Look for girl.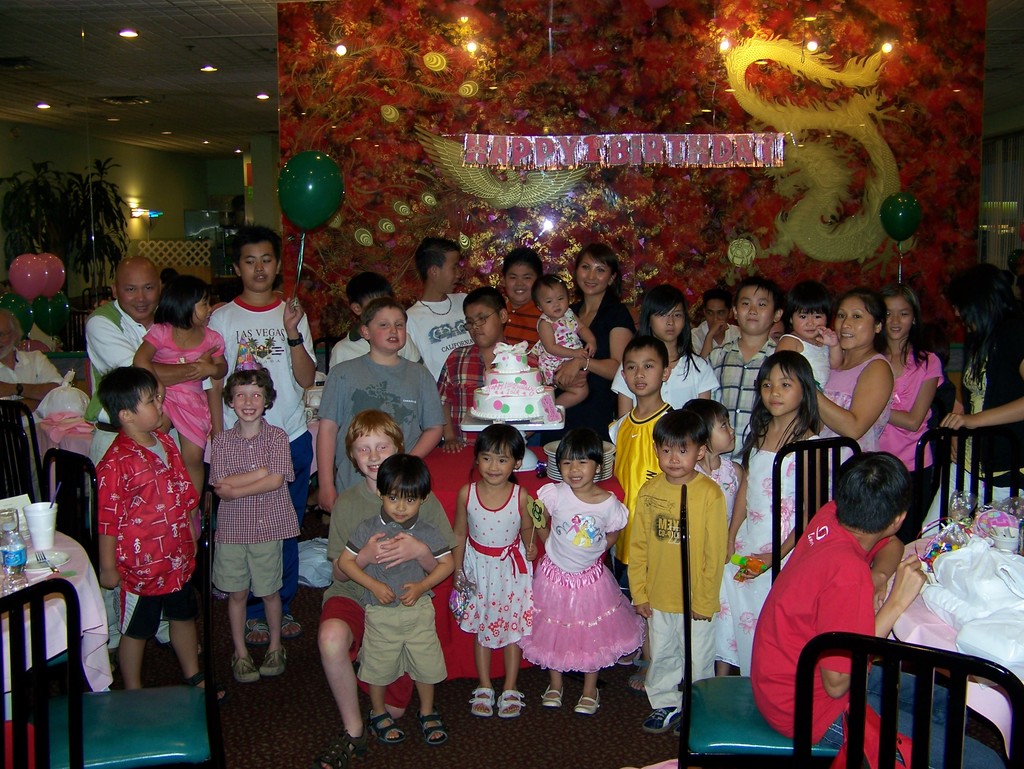
Found: (x1=451, y1=423, x2=538, y2=716).
